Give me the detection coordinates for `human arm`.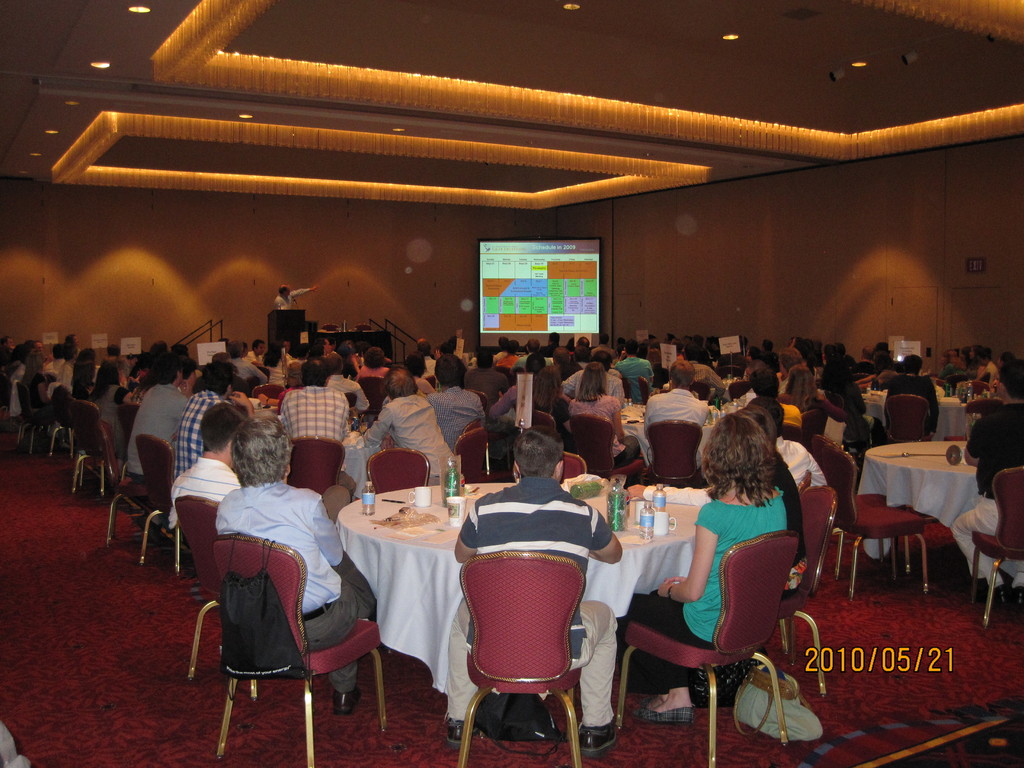
left=291, top=282, right=319, bottom=298.
